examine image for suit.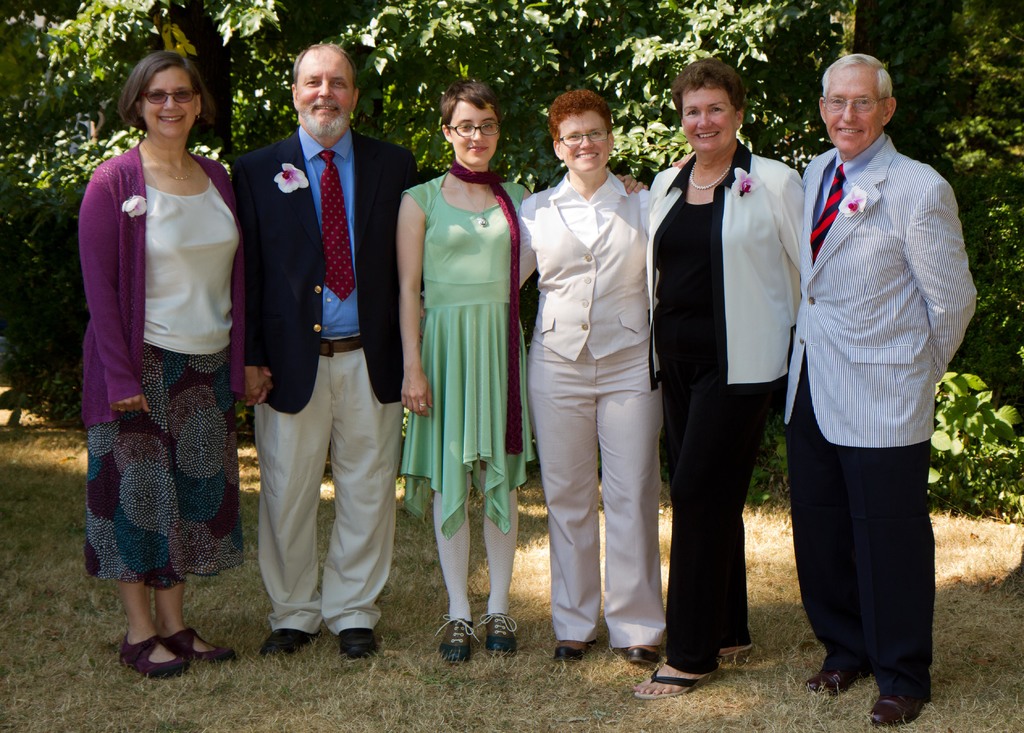
Examination result: {"left": 227, "top": 120, "right": 422, "bottom": 636}.
